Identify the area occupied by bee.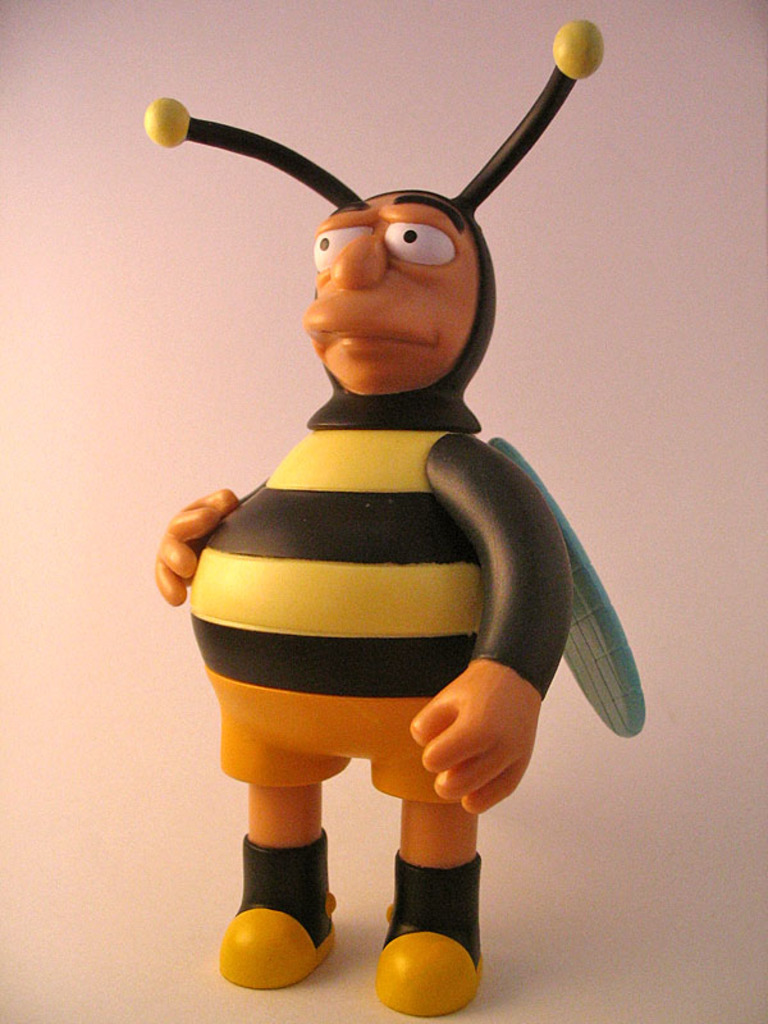
Area: x1=159, y1=17, x2=640, y2=1005.
